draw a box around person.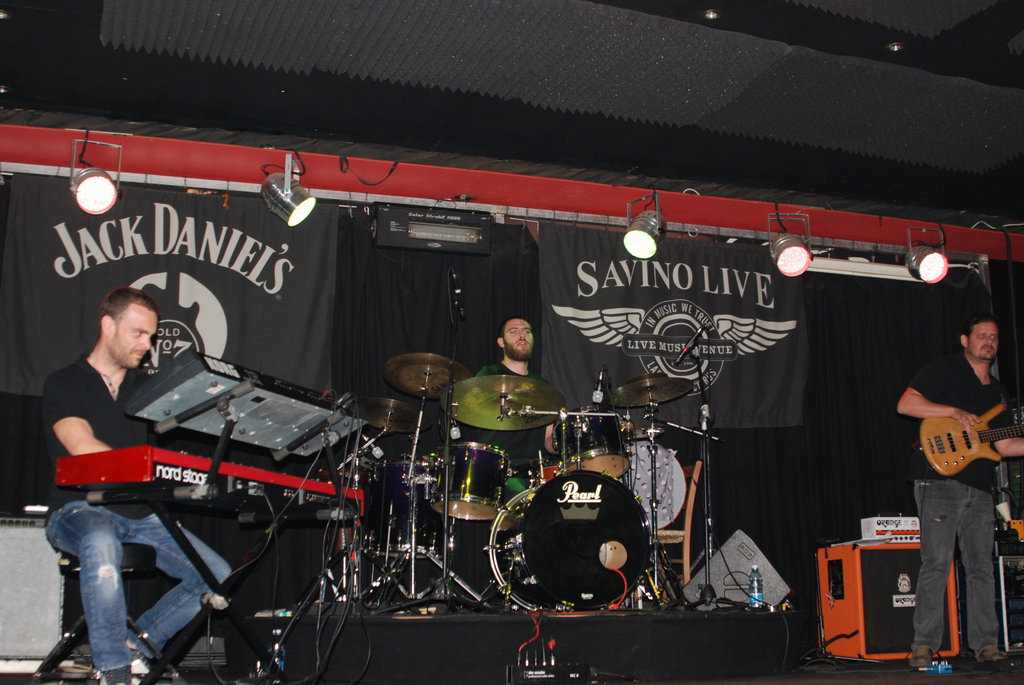
(left=43, top=283, right=230, bottom=684).
